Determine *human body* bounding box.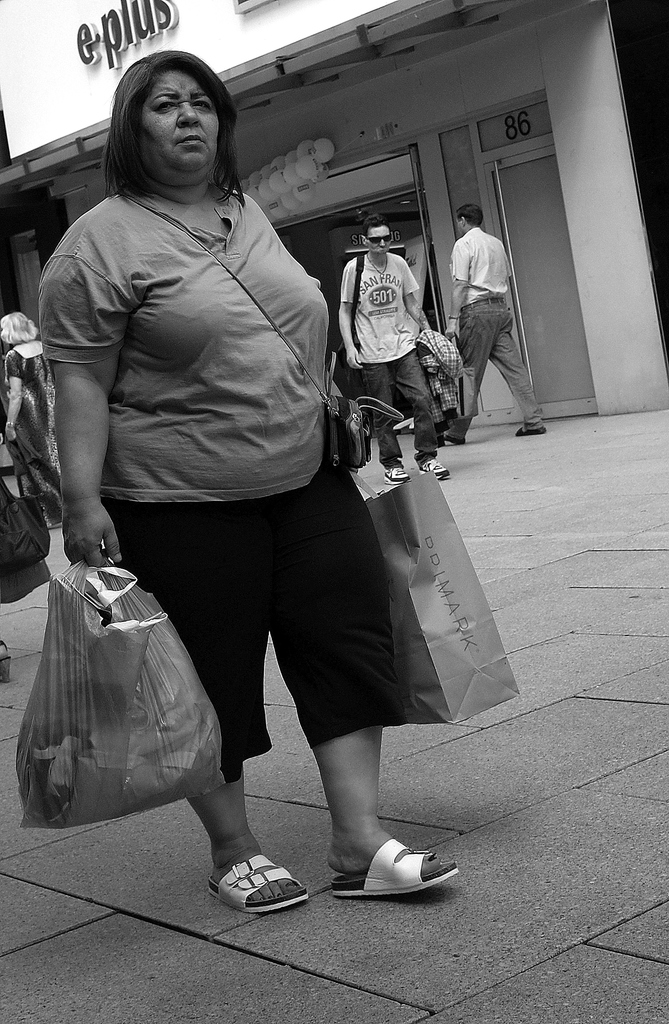
Determined: <bbox>335, 206, 449, 474</bbox>.
